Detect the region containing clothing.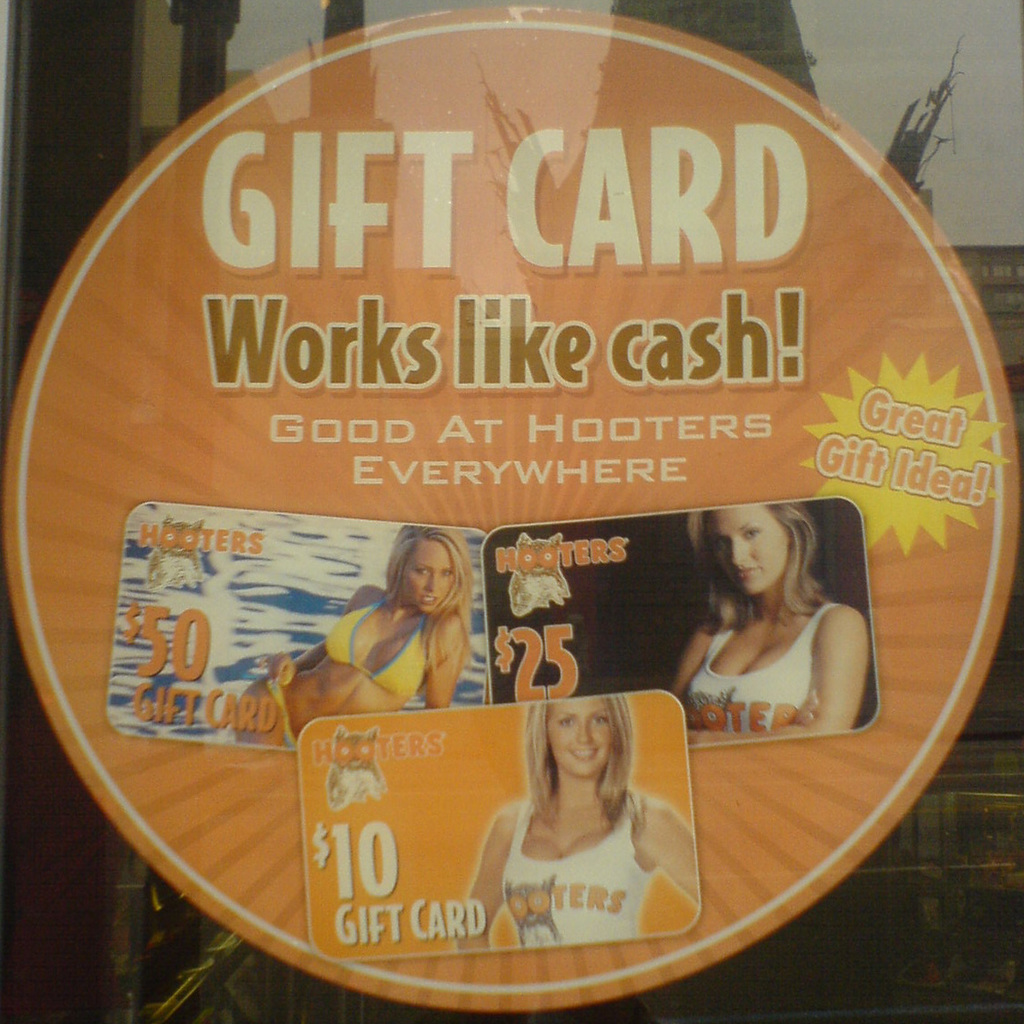
<bbox>269, 671, 301, 757</bbox>.
